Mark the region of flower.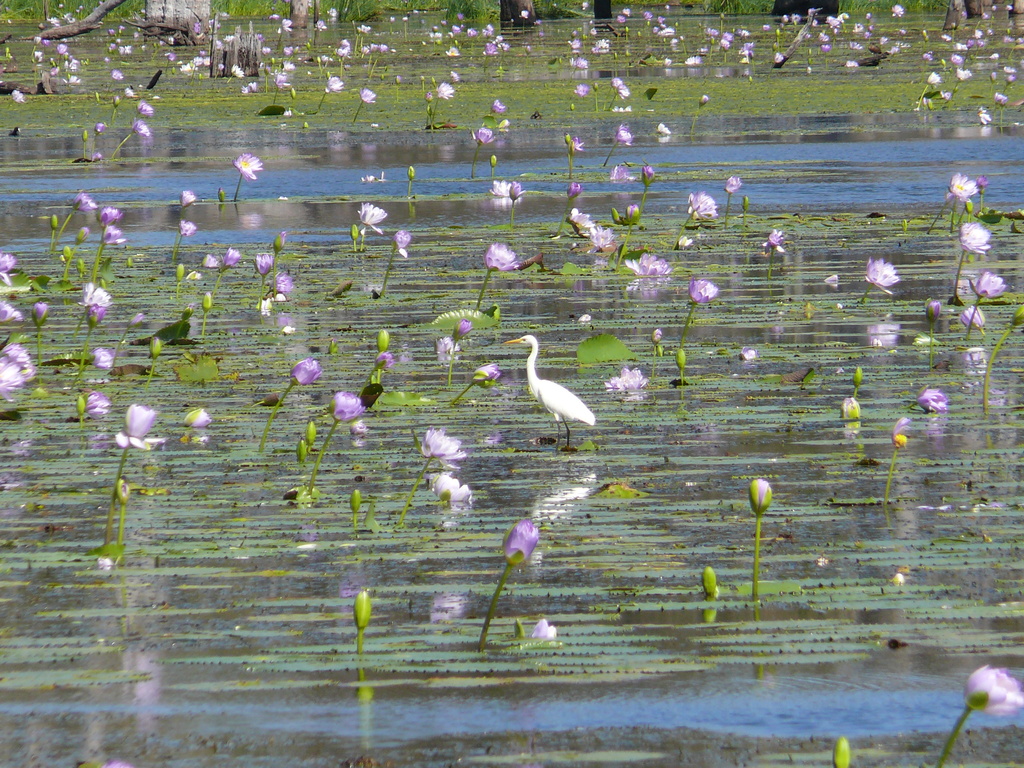
Region: box=[330, 388, 365, 424].
